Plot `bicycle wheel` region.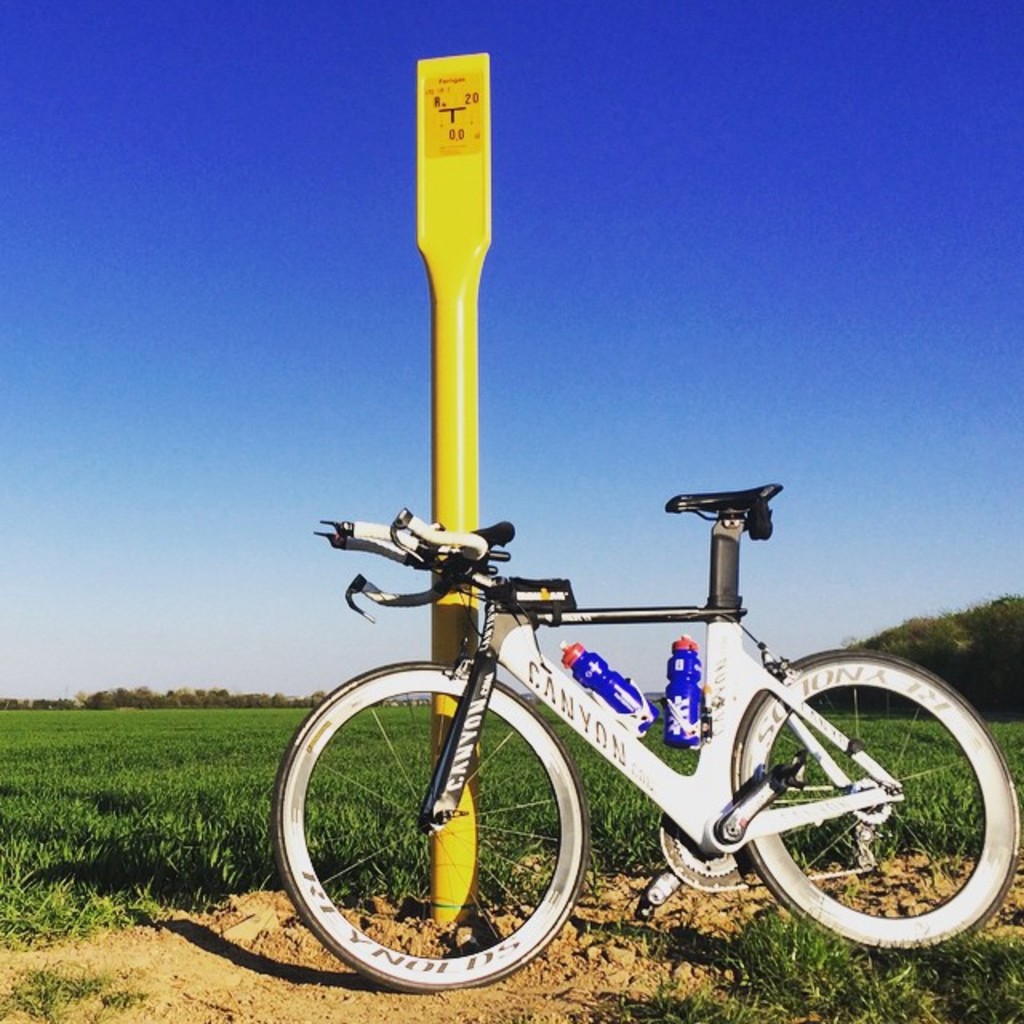
Plotted at select_region(738, 664, 989, 954).
